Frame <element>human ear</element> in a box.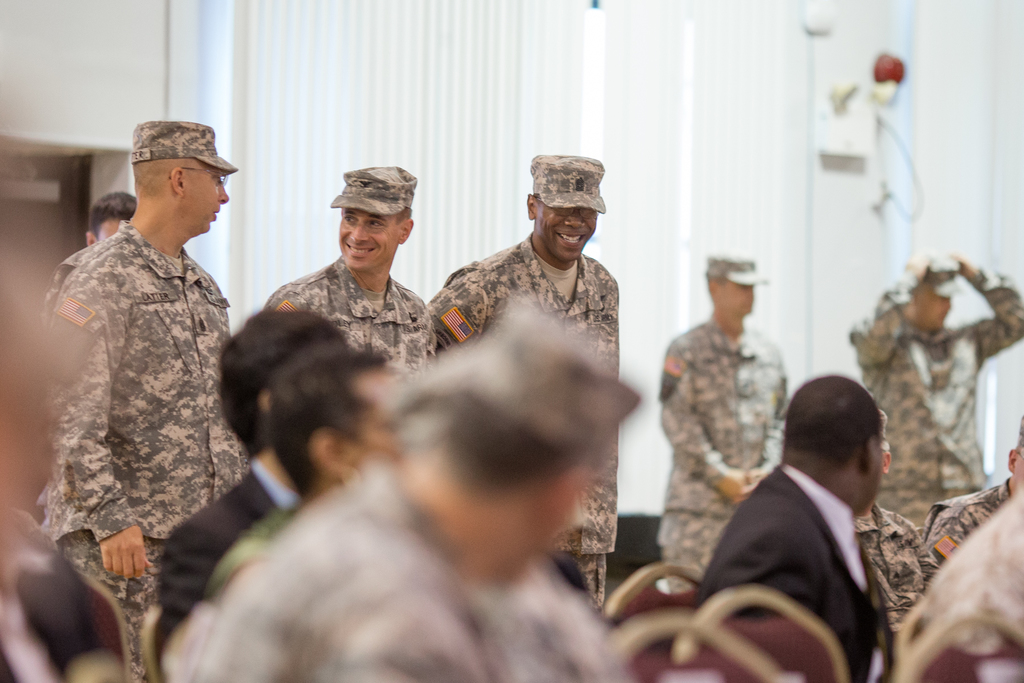
527 198 534 219.
